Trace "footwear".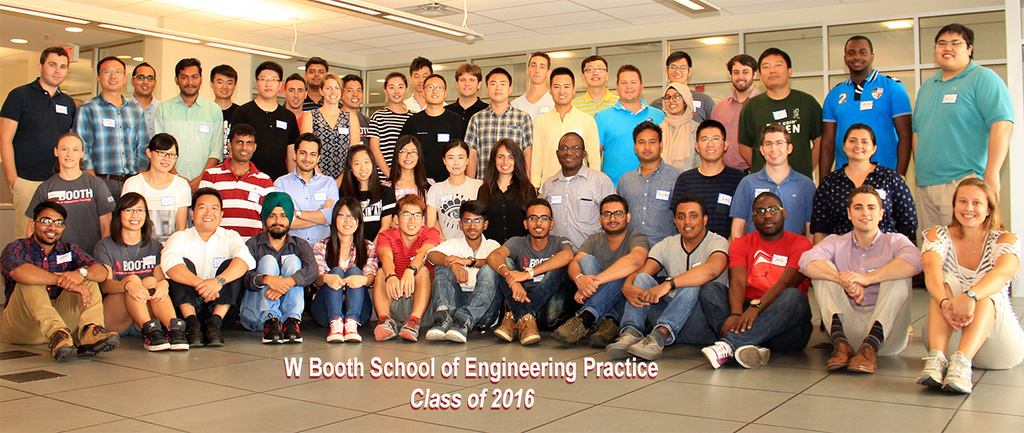
Traced to (x1=603, y1=327, x2=628, y2=360).
